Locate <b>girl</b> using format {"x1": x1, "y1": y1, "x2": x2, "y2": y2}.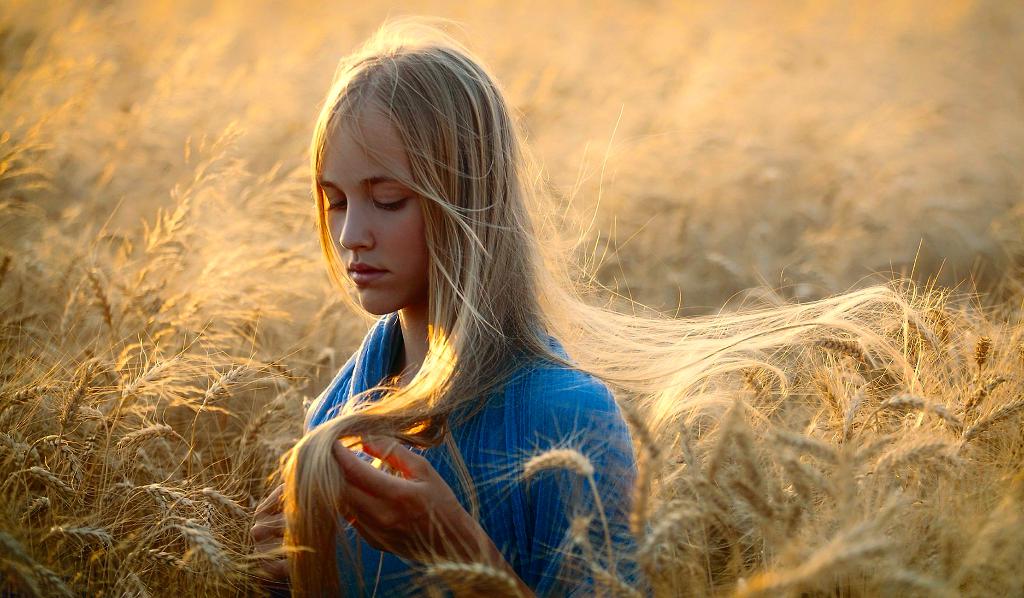
{"x1": 253, "y1": 13, "x2": 976, "y2": 597}.
